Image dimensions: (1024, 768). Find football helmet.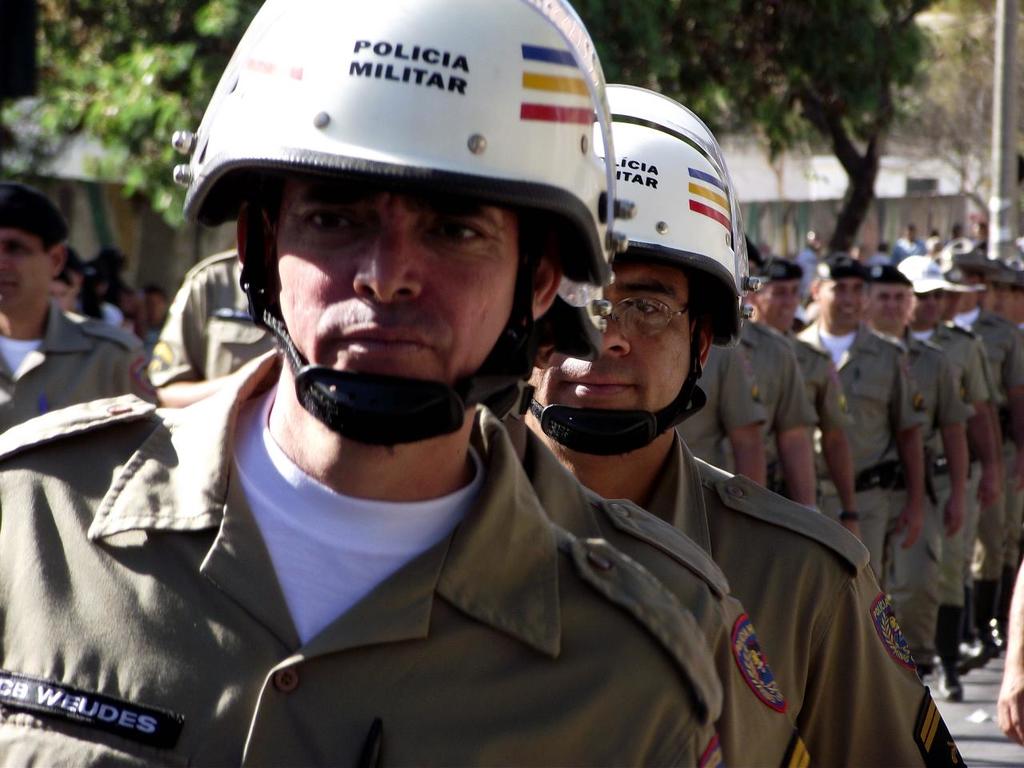
bbox=[166, 0, 618, 451].
